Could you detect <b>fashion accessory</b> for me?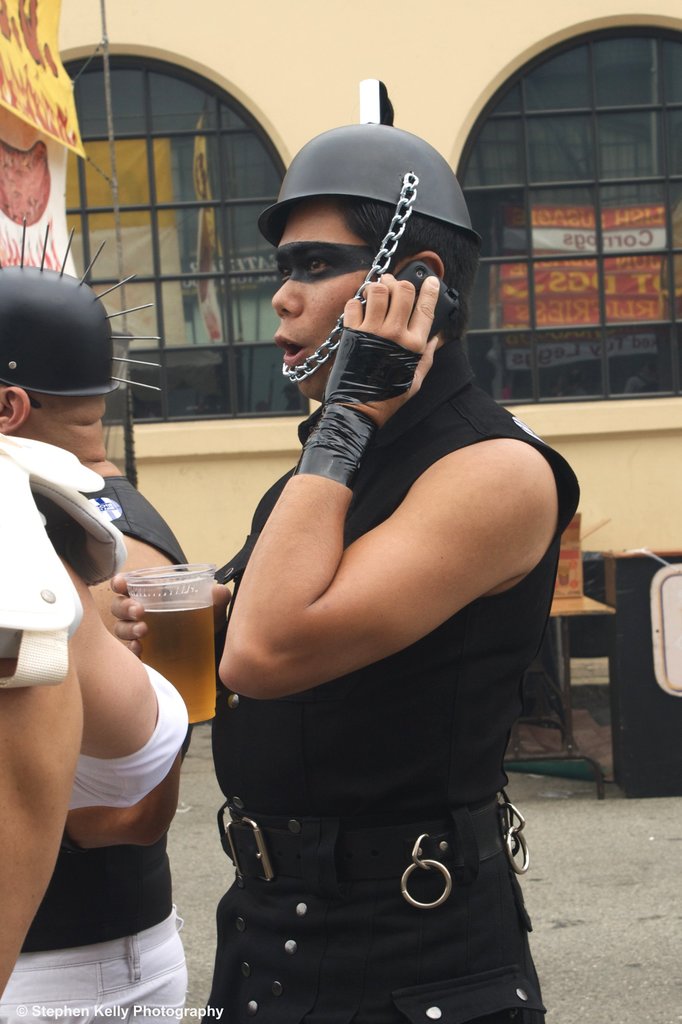
Detection result: {"x1": 0, "y1": 216, "x2": 167, "y2": 402}.
